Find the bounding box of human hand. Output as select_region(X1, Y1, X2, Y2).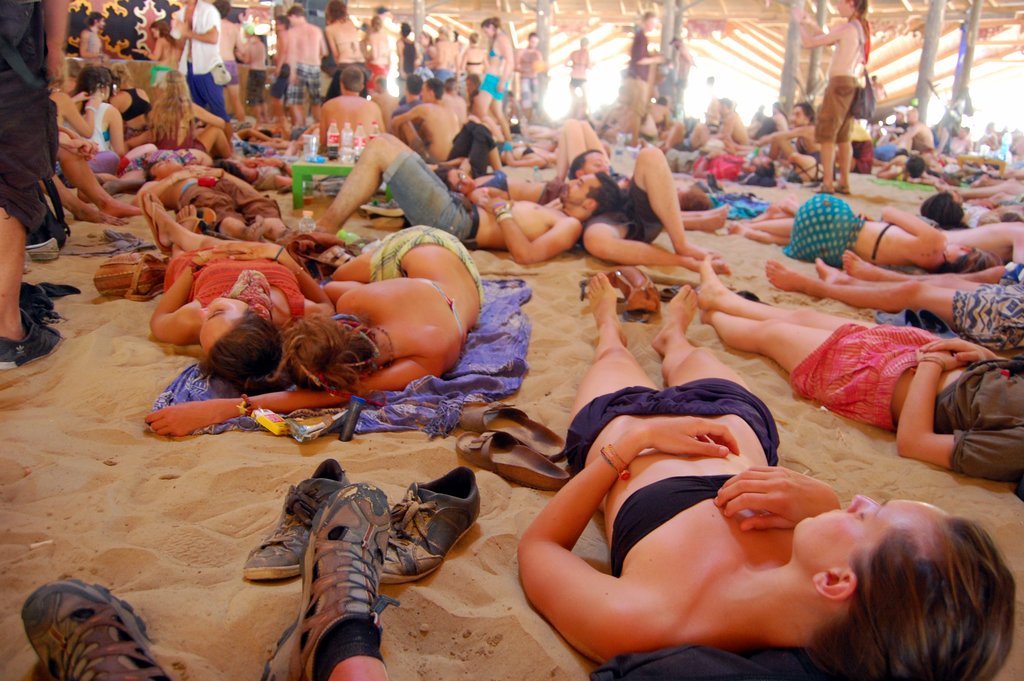
select_region(728, 471, 844, 558).
